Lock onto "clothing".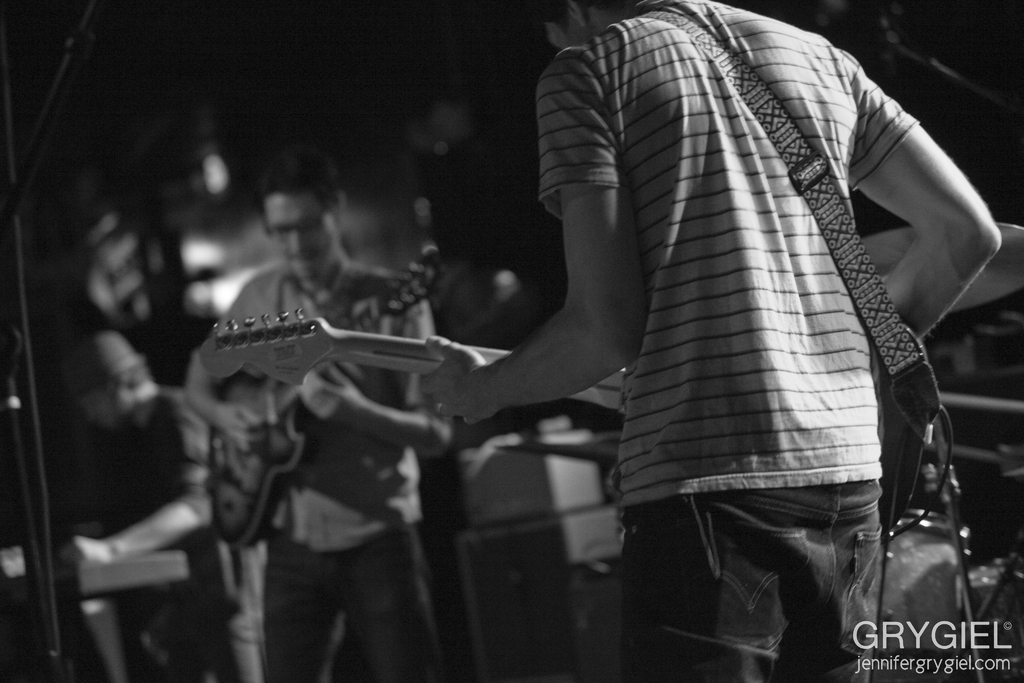
Locked: (x1=554, y1=0, x2=952, y2=636).
